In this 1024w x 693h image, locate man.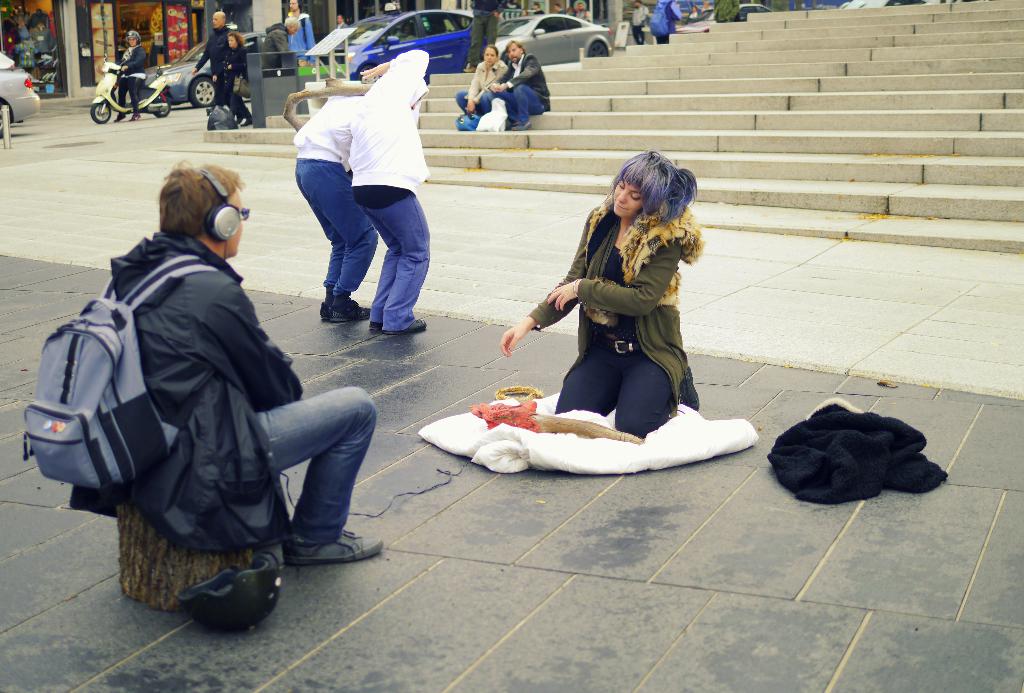
Bounding box: 259 15 301 73.
